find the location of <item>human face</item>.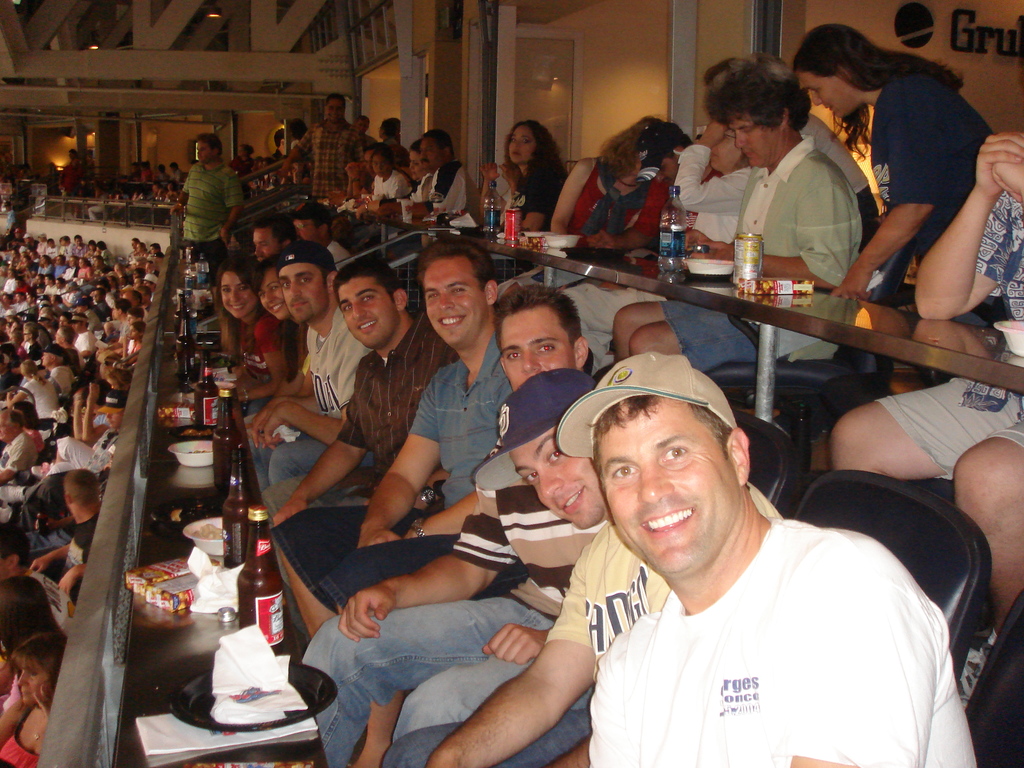
Location: 737, 110, 778, 166.
